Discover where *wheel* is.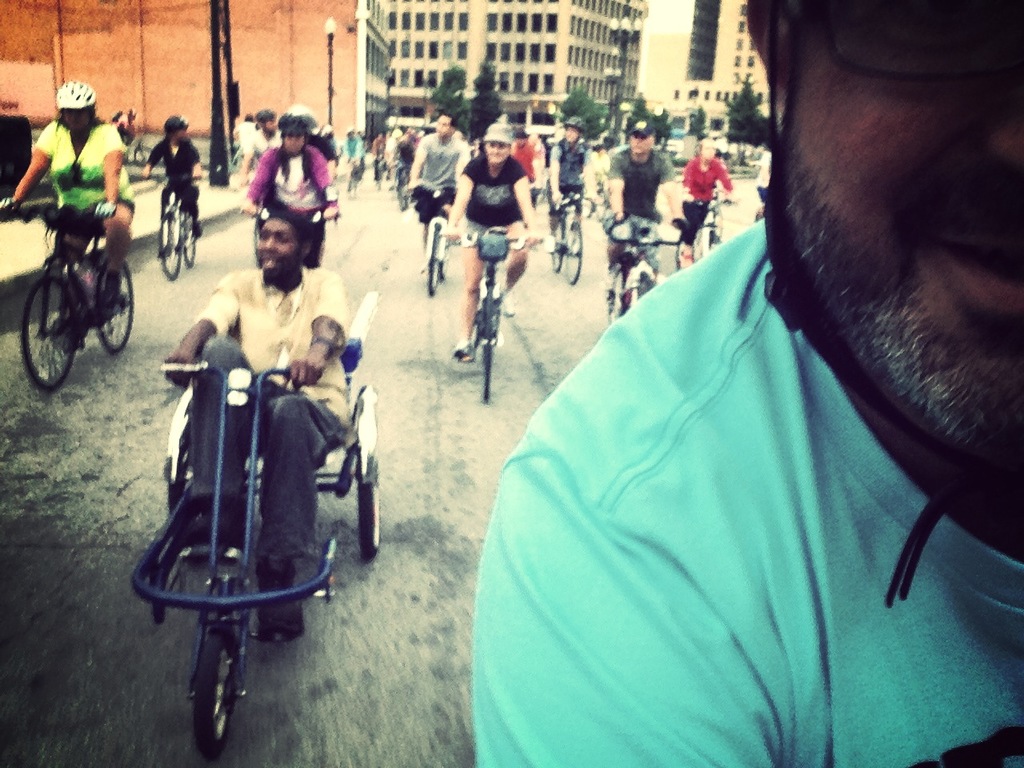
Discovered at region(88, 262, 134, 356).
